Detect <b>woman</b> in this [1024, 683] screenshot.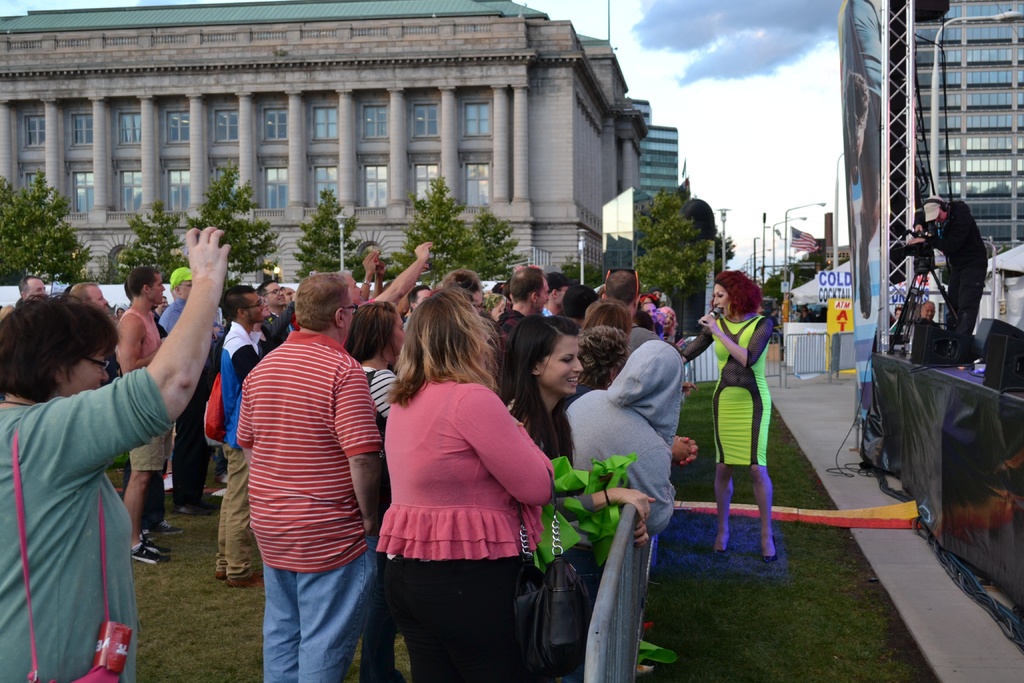
Detection: (640, 293, 657, 308).
